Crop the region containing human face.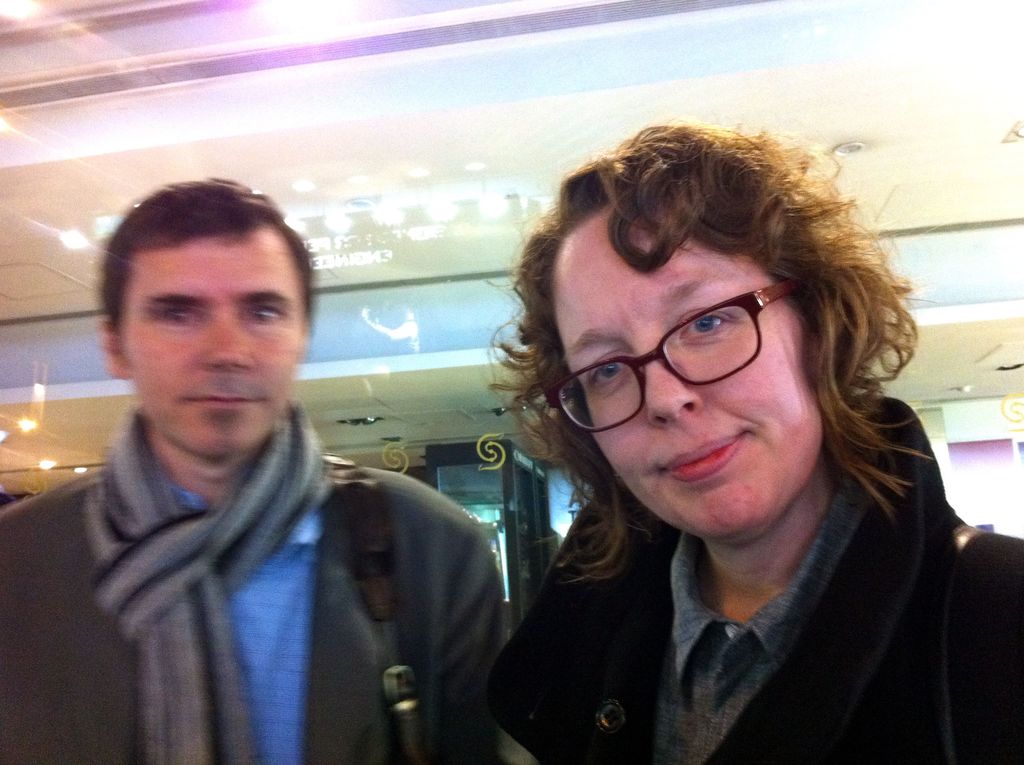
Crop region: crop(121, 214, 298, 453).
